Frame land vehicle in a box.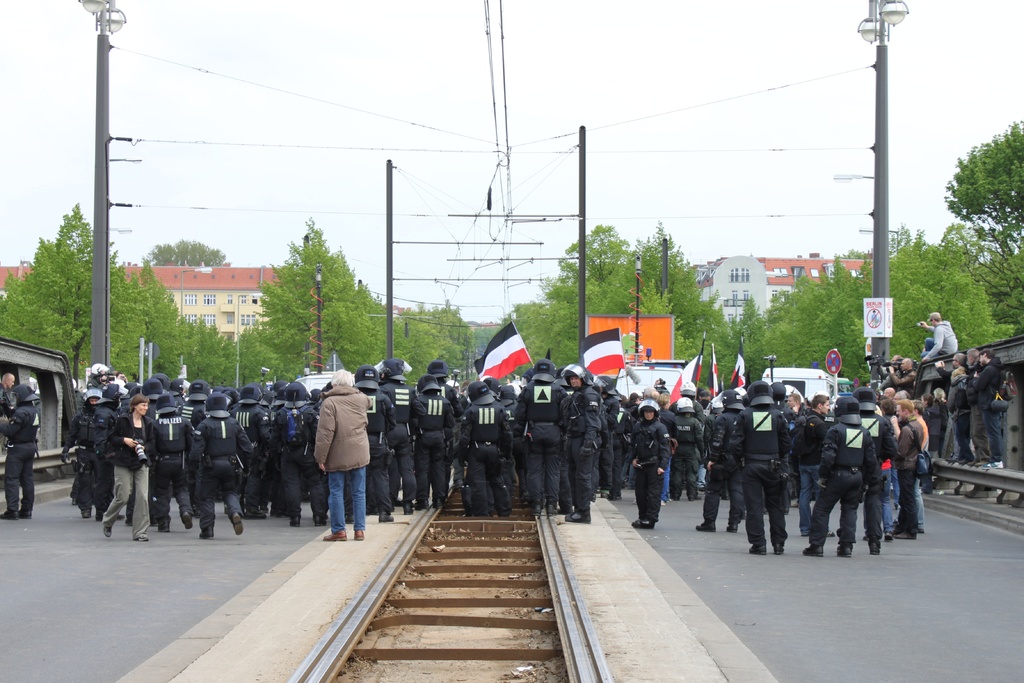
[832,374,851,397].
